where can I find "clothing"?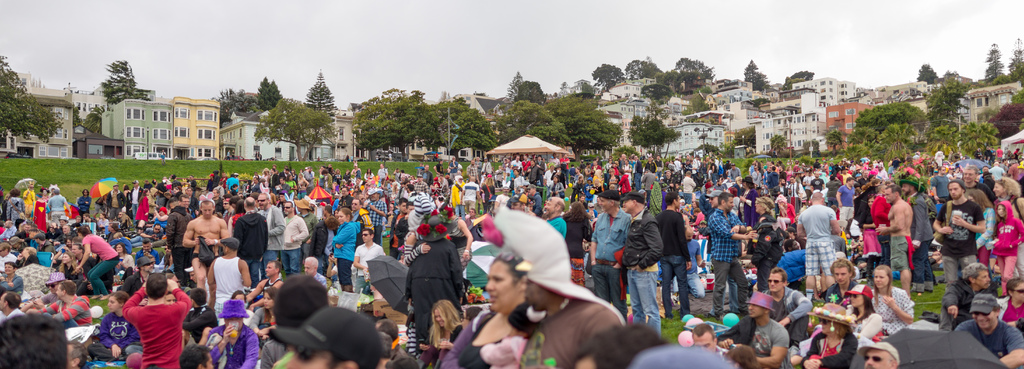
You can find it at (593,209,636,262).
